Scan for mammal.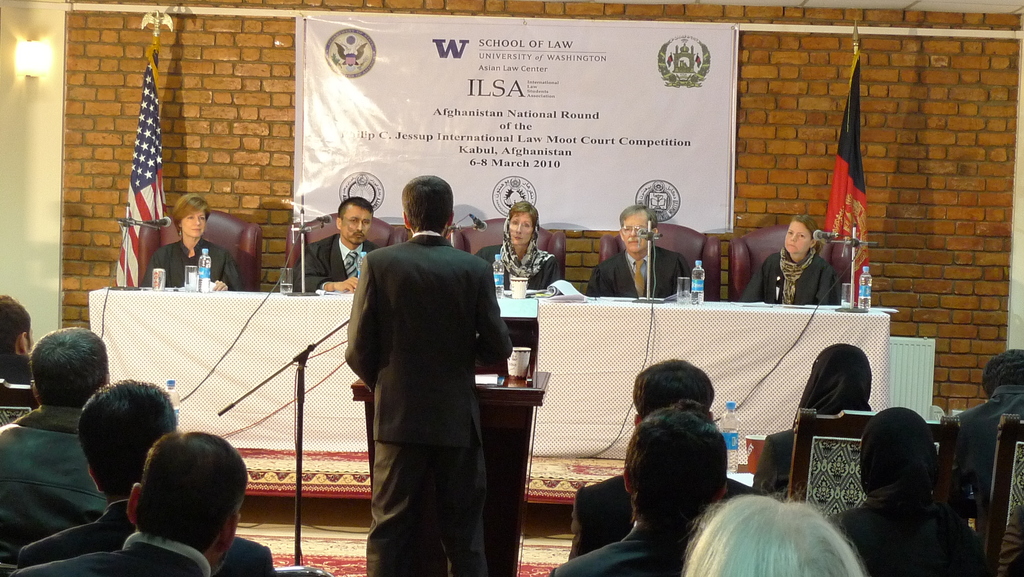
Scan result: [0,324,111,559].
